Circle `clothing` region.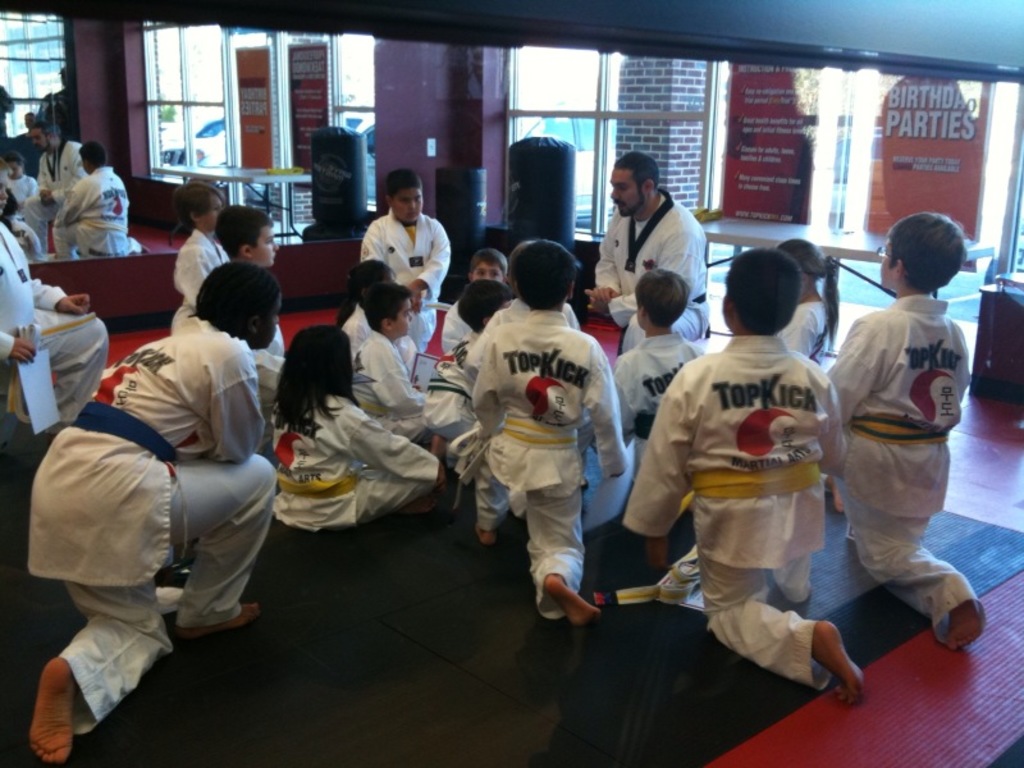
Region: 58:137:91:186.
